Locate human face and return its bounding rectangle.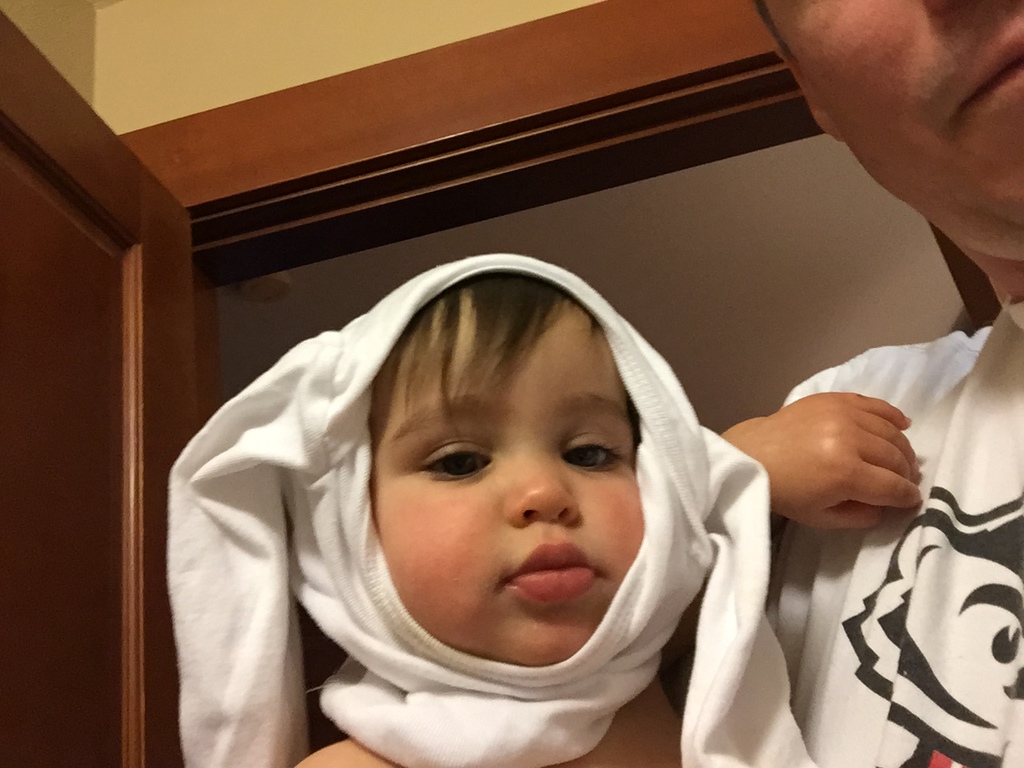
bbox=[767, 0, 1023, 261].
